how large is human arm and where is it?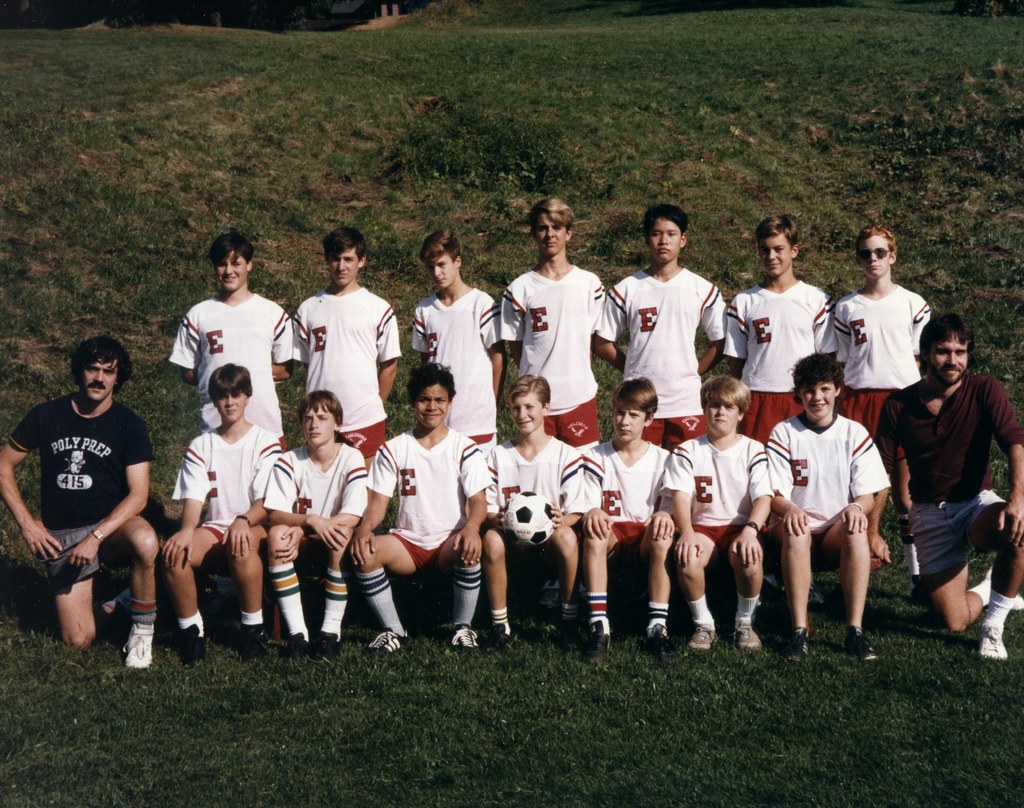
Bounding box: 662:440:703:565.
